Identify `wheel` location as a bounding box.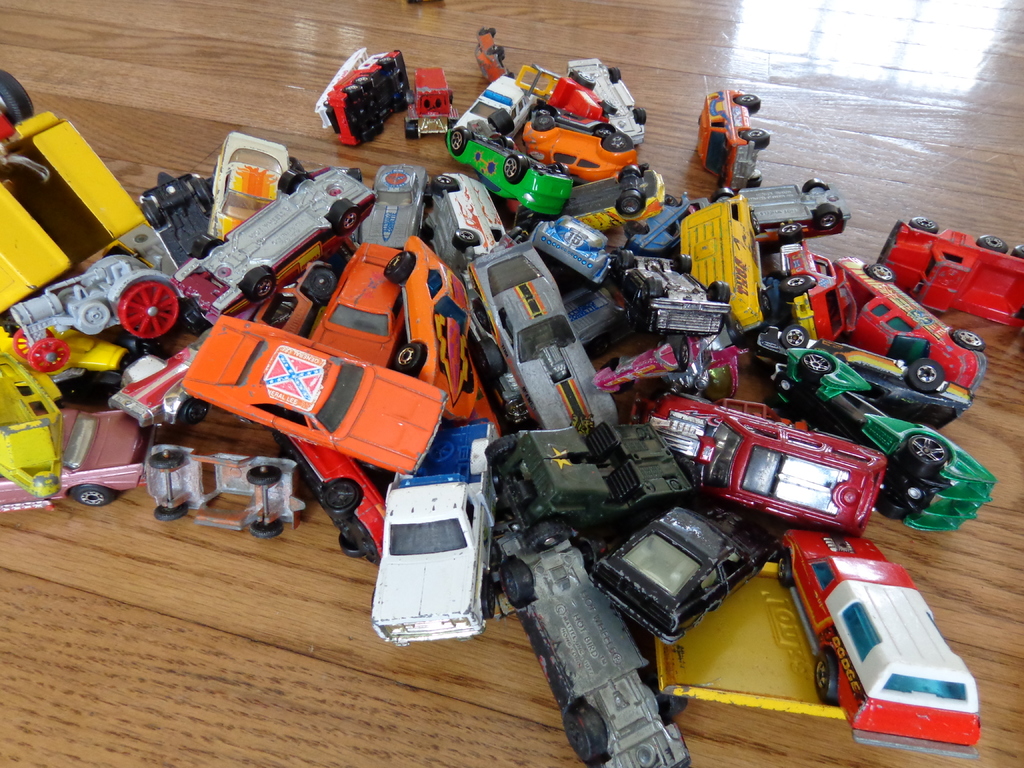
locate(727, 322, 743, 340).
